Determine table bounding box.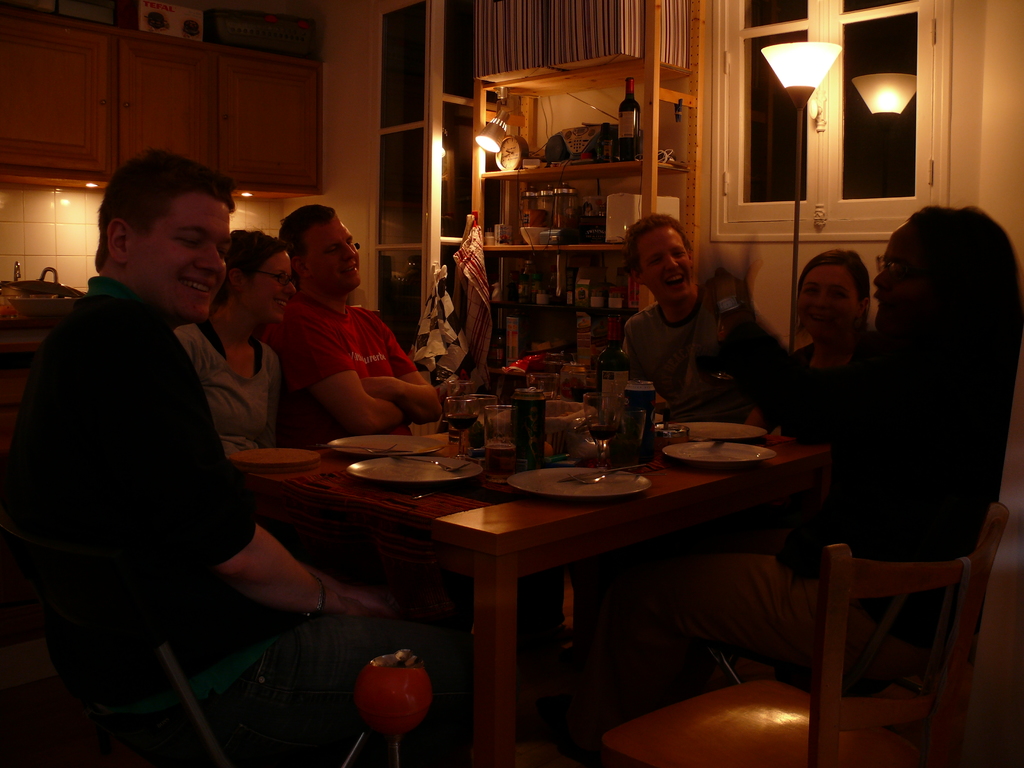
Determined: region(223, 401, 856, 753).
